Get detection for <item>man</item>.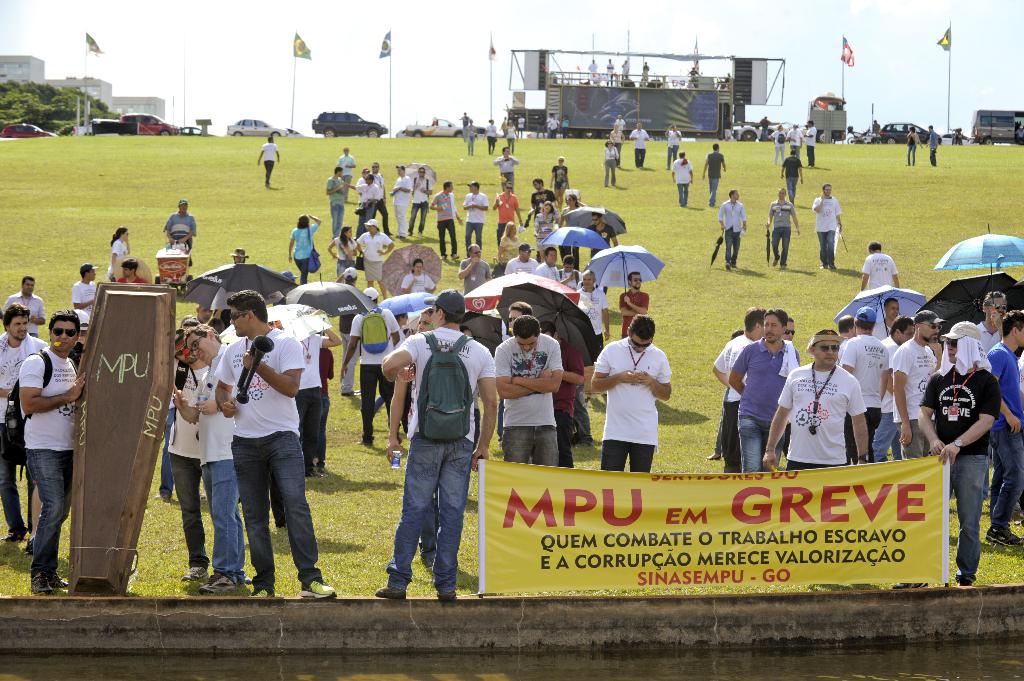
Detection: locate(986, 310, 1023, 545).
